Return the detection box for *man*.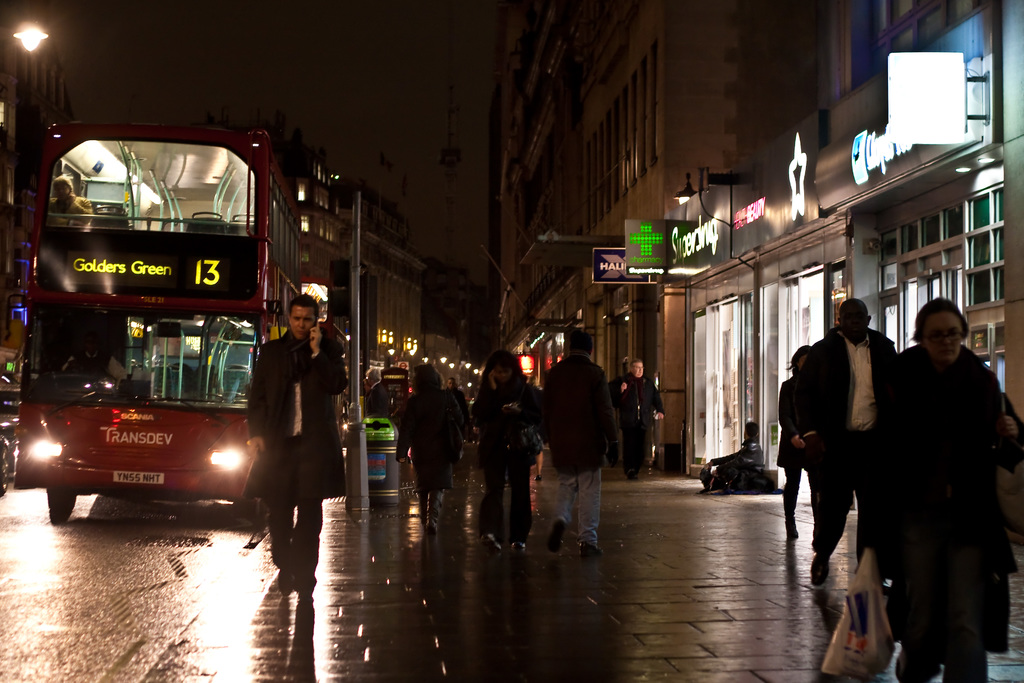
select_region(444, 377, 468, 432).
